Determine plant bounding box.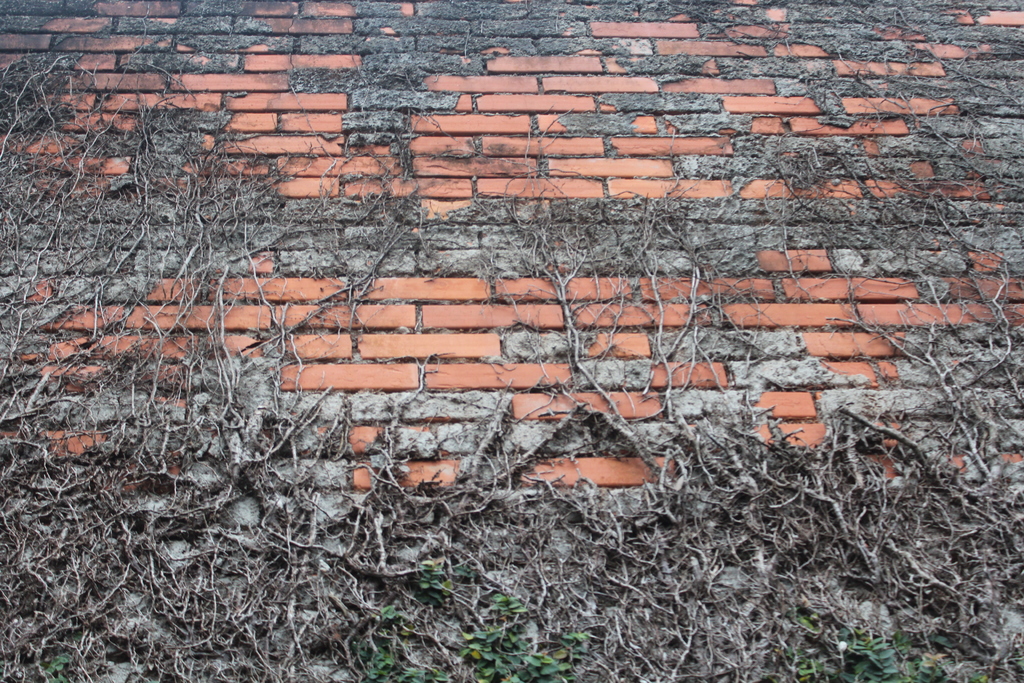
Determined: 355/554/602/682.
